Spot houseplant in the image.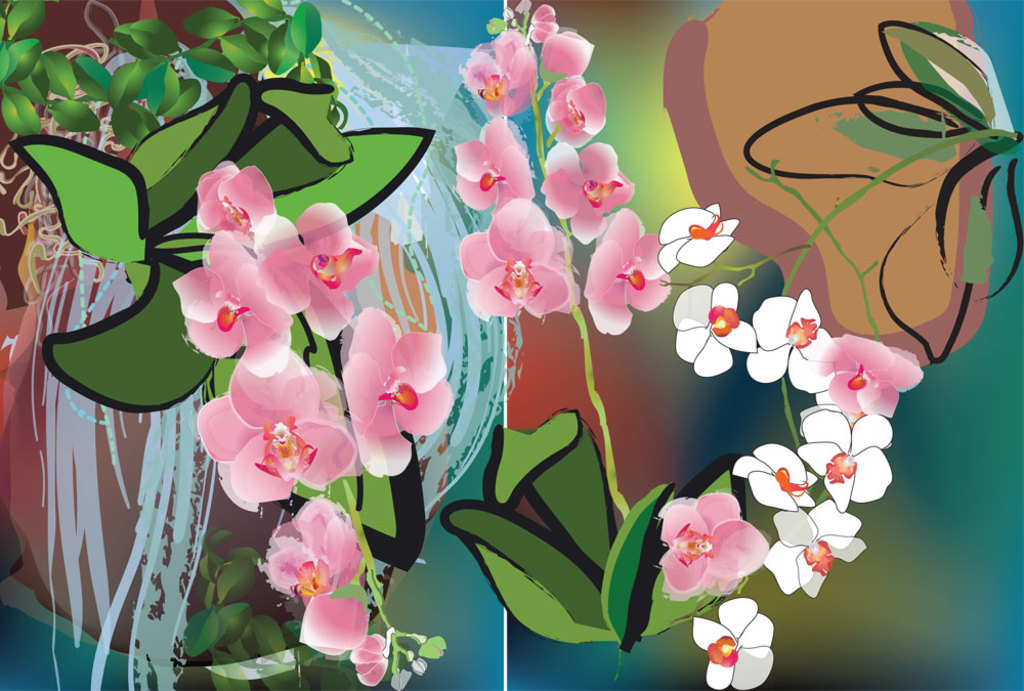
houseplant found at (x1=83, y1=35, x2=1023, y2=690).
